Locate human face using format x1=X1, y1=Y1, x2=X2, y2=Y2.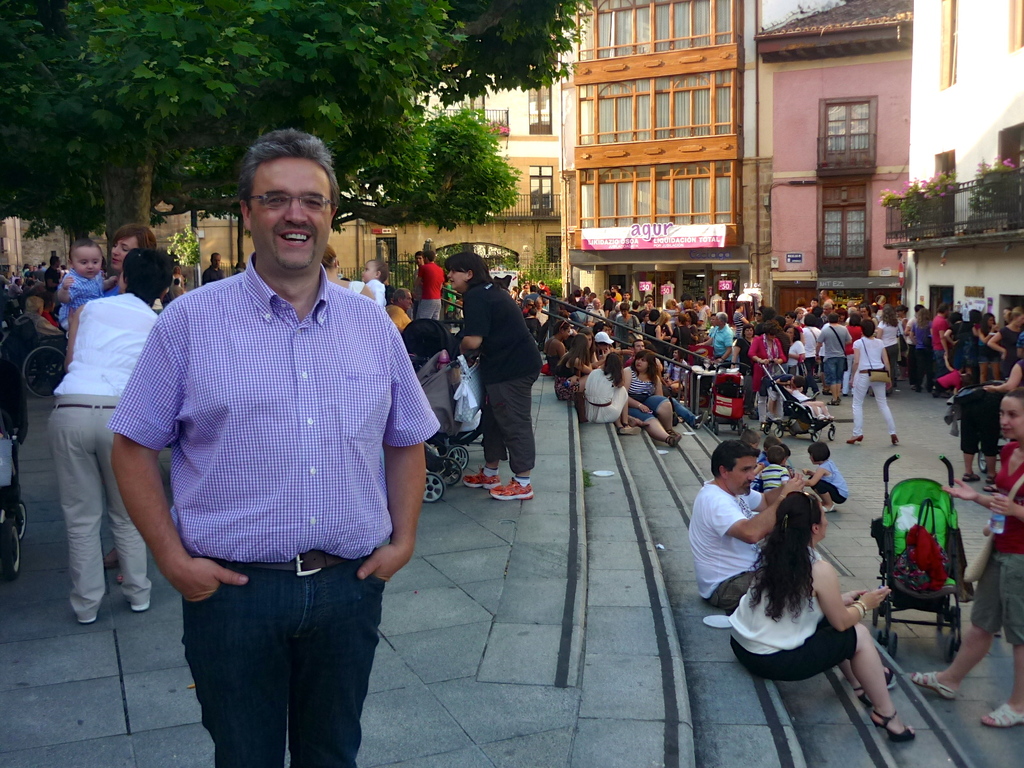
x1=635, y1=341, x2=643, y2=351.
